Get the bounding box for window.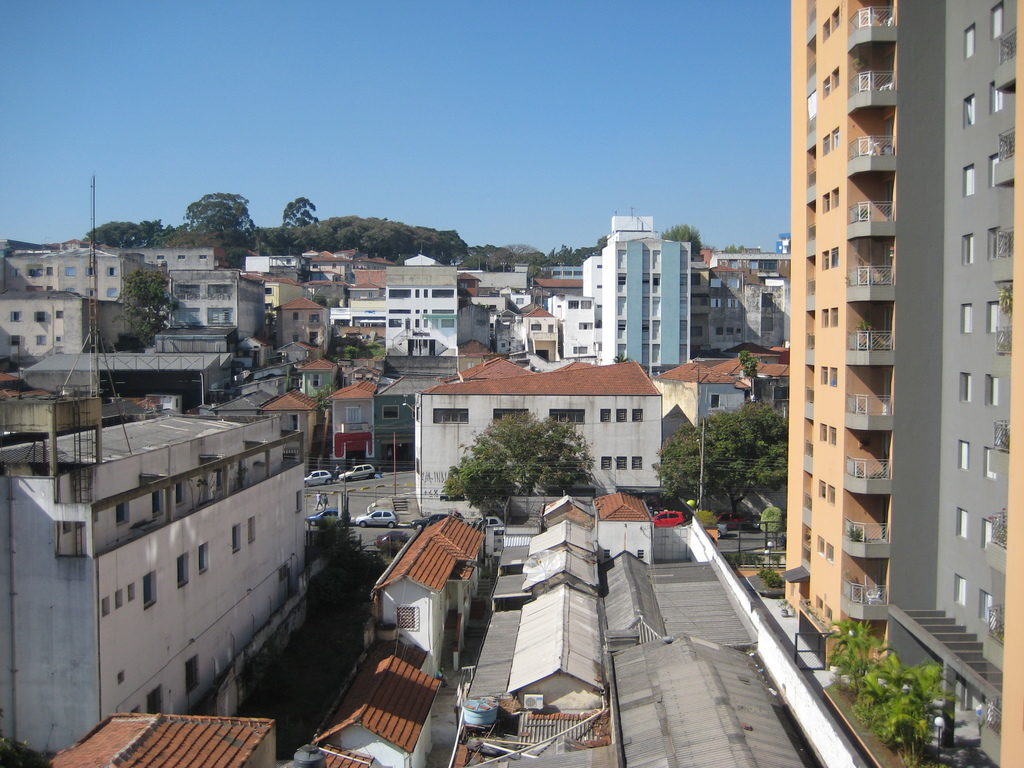
[left=616, top=317, right=627, bottom=340].
